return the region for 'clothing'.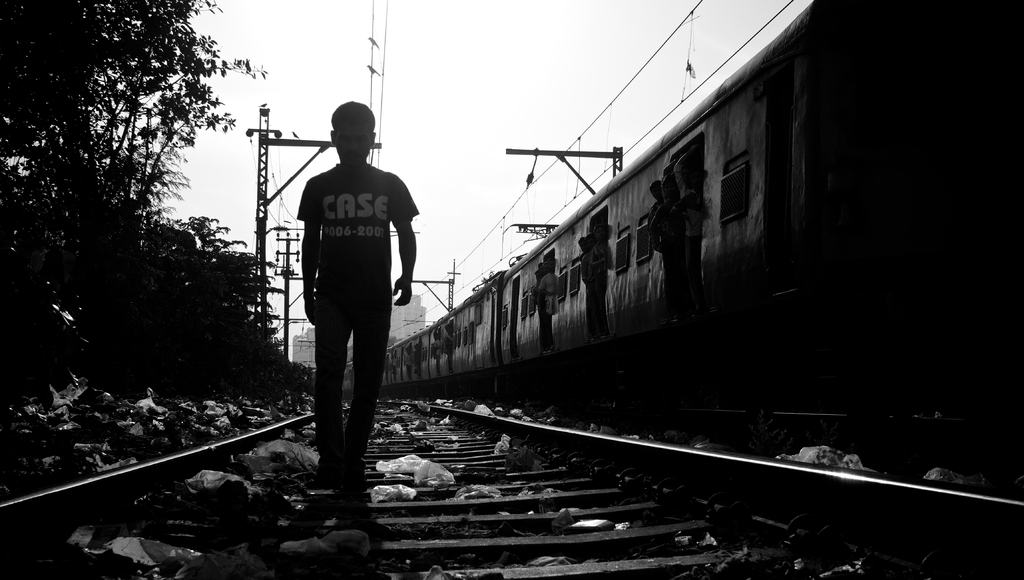
648:203:669:277.
